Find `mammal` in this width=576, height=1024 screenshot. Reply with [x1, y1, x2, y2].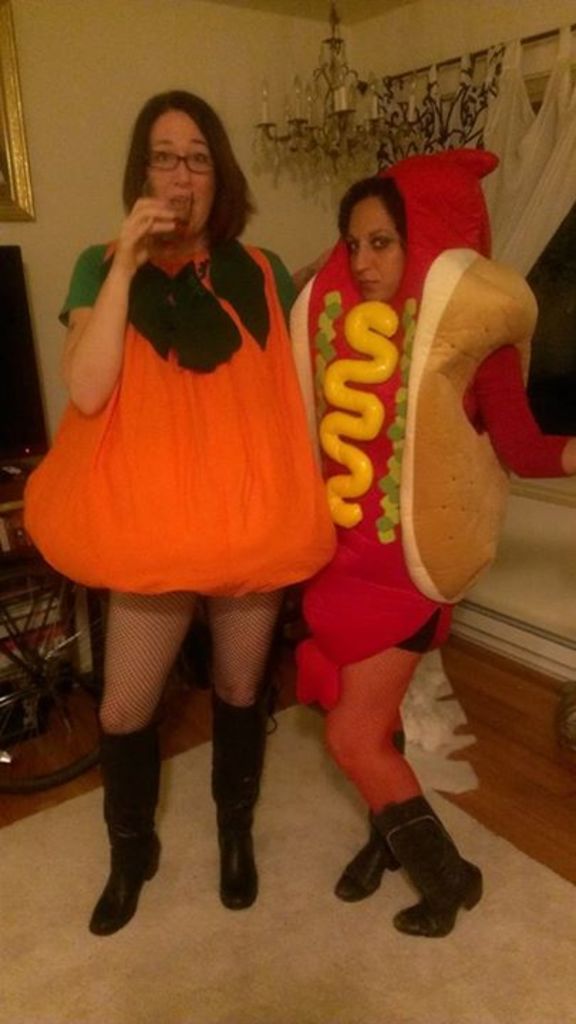
[55, 82, 307, 929].
